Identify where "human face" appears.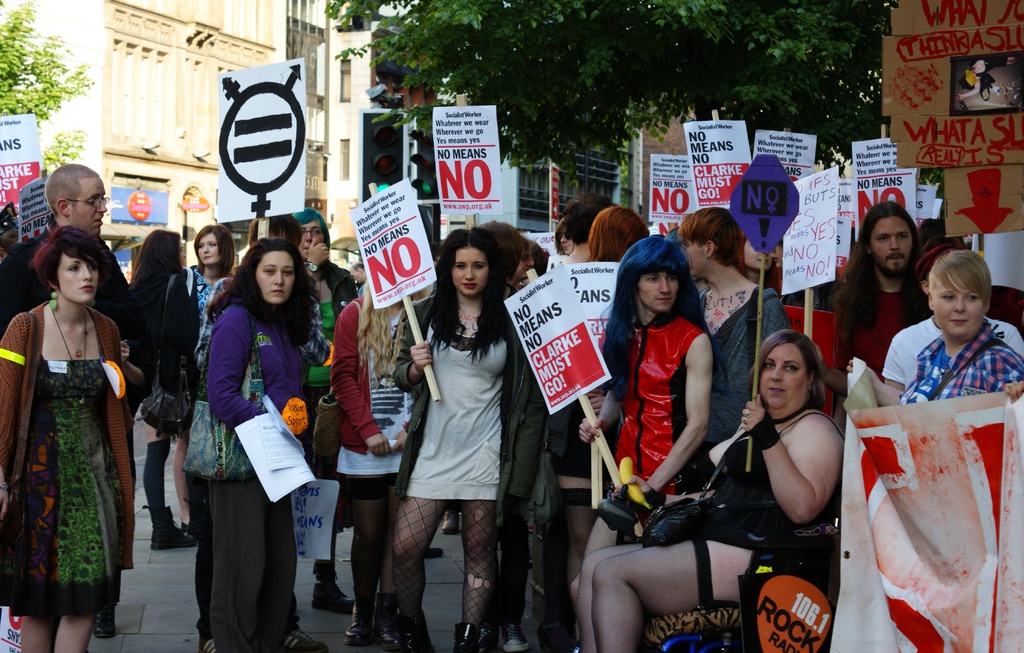
Appears at (298, 223, 326, 258).
